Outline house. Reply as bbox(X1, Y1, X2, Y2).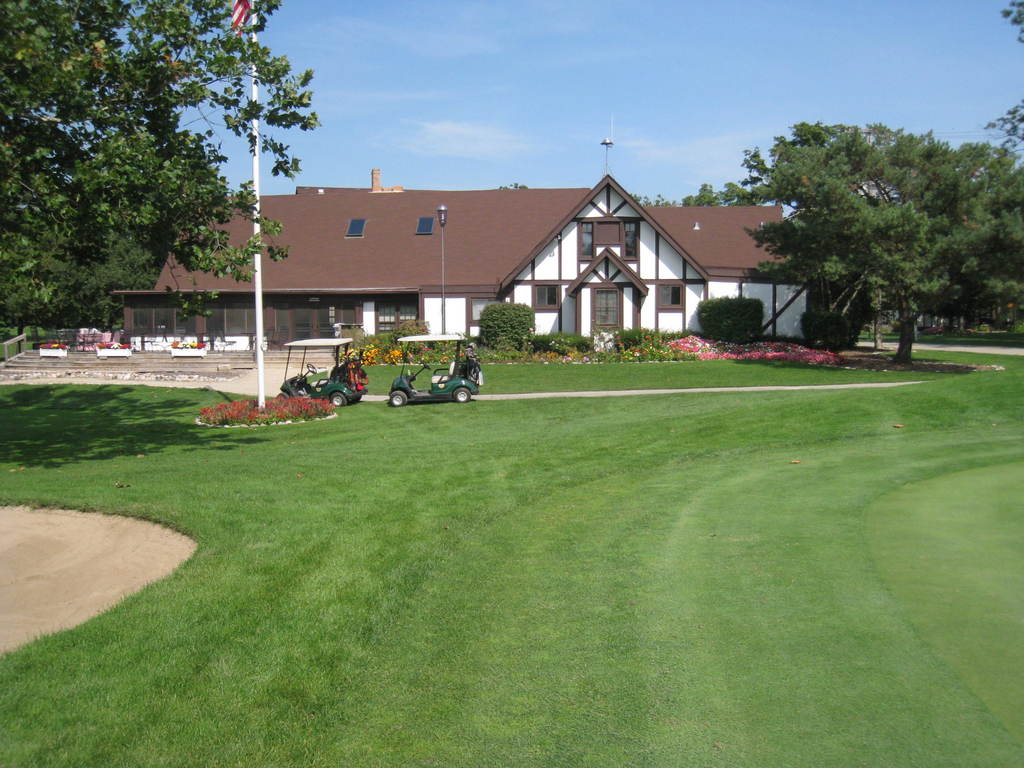
bbox(109, 173, 809, 344).
